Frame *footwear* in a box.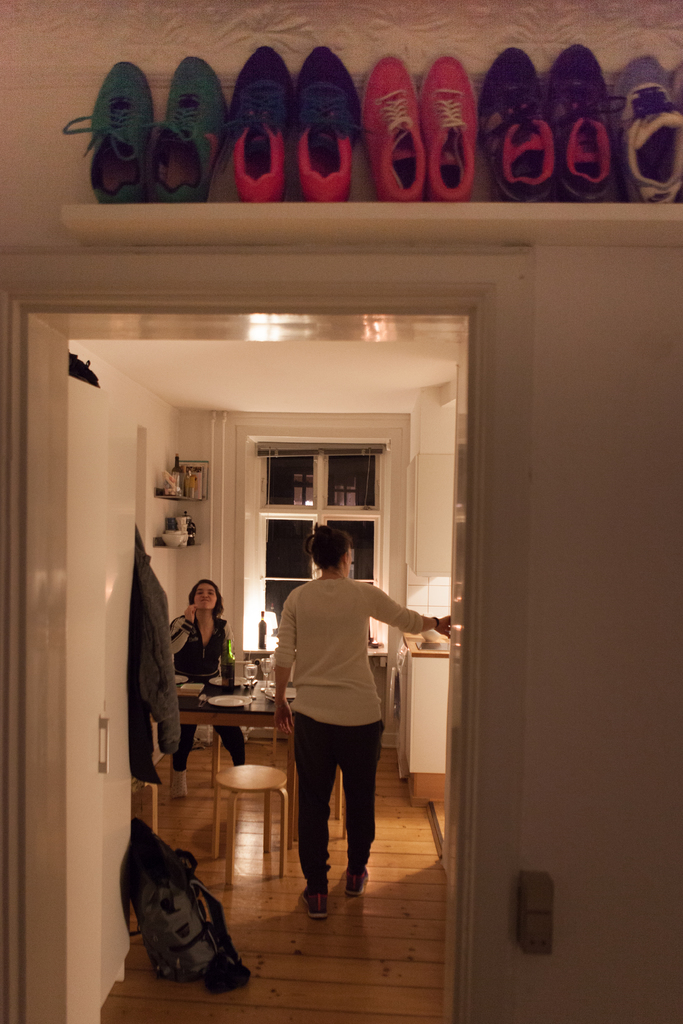
[x1=171, y1=760, x2=189, y2=794].
